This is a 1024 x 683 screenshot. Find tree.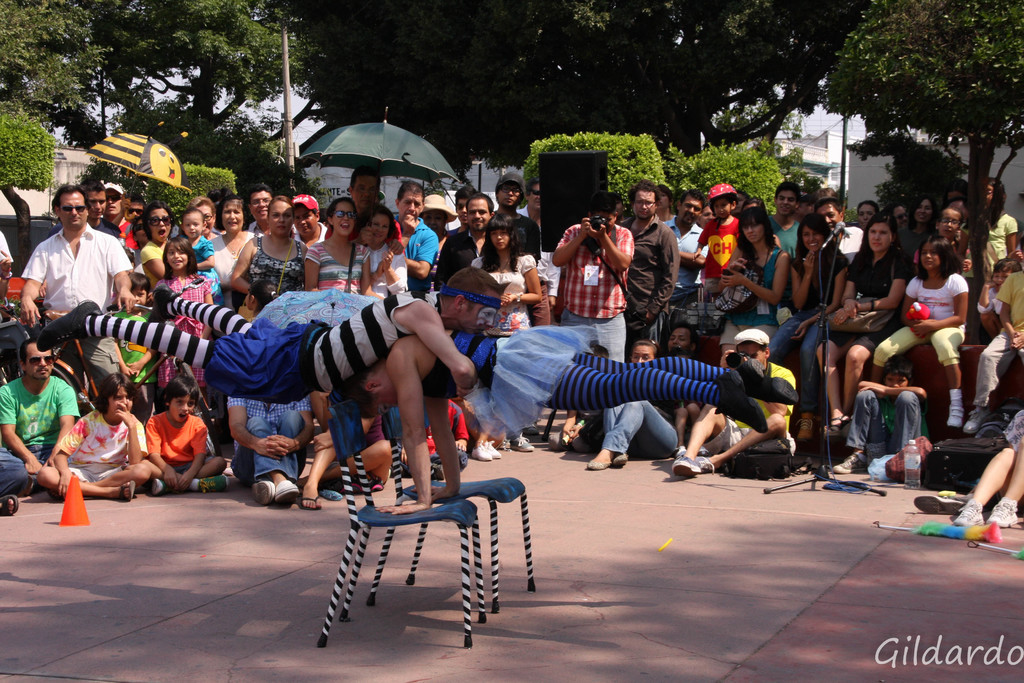
Bounding box: {"left": 84, "top": 0, "right": 327, "bottom": 150}.
